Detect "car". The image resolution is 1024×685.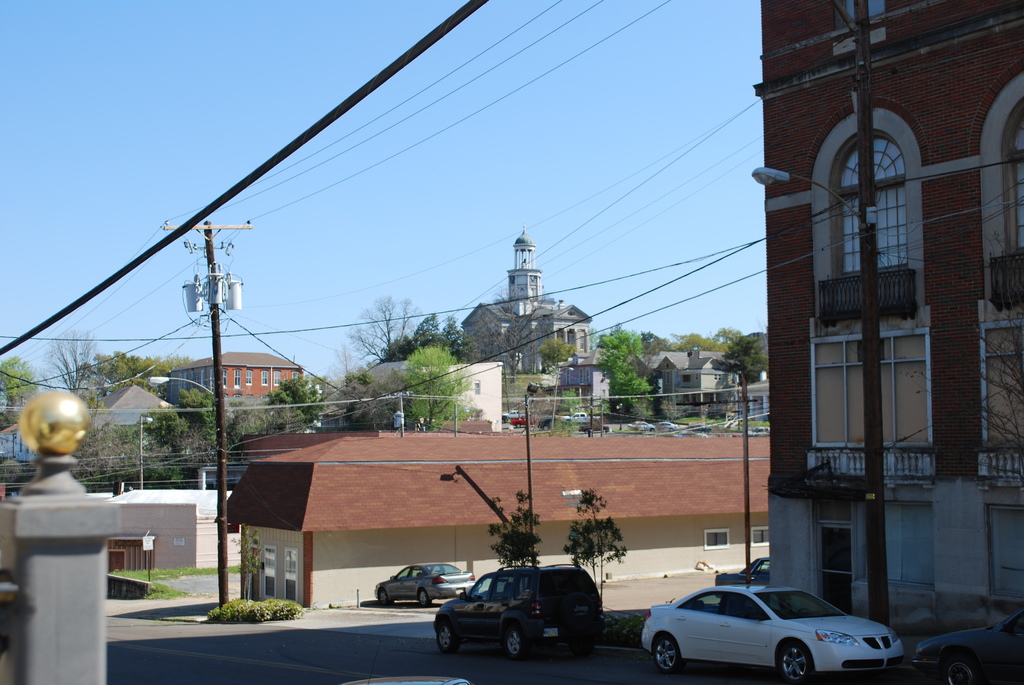
642/585/904/681.
